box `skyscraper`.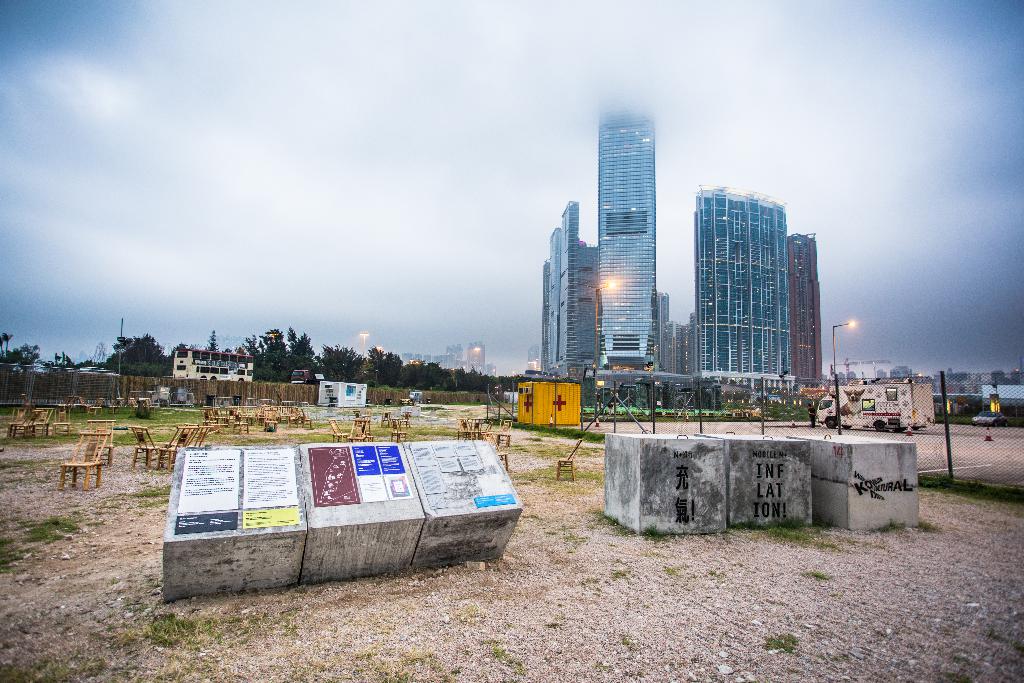
[left=588, top=105, right=659, bottom=374].
